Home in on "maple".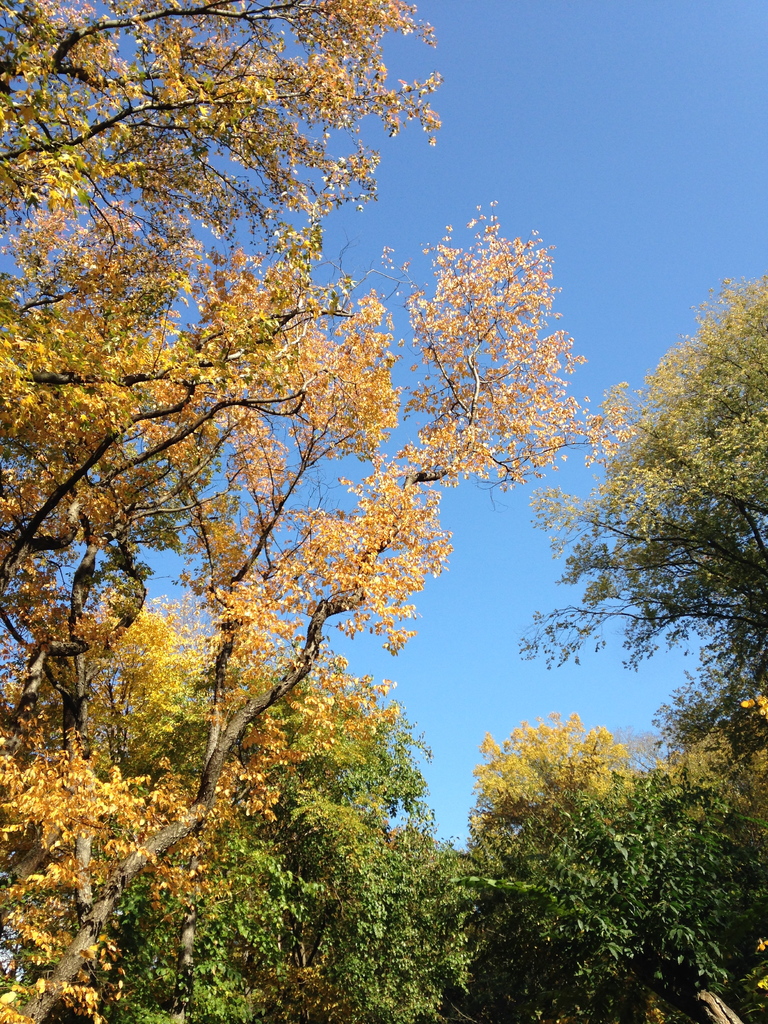
Homed in at {"left": 0, "top": 0, "right": 635, "bottom": 1023}.
